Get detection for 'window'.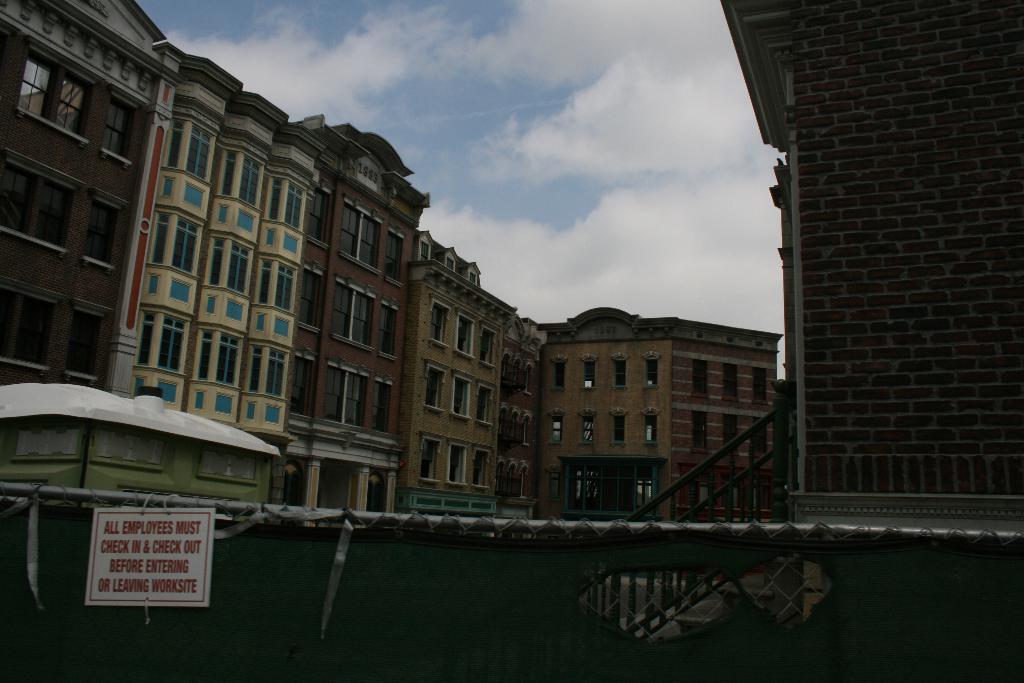
Detection: (x1=325, y1=359, x2=374, y2=425).
